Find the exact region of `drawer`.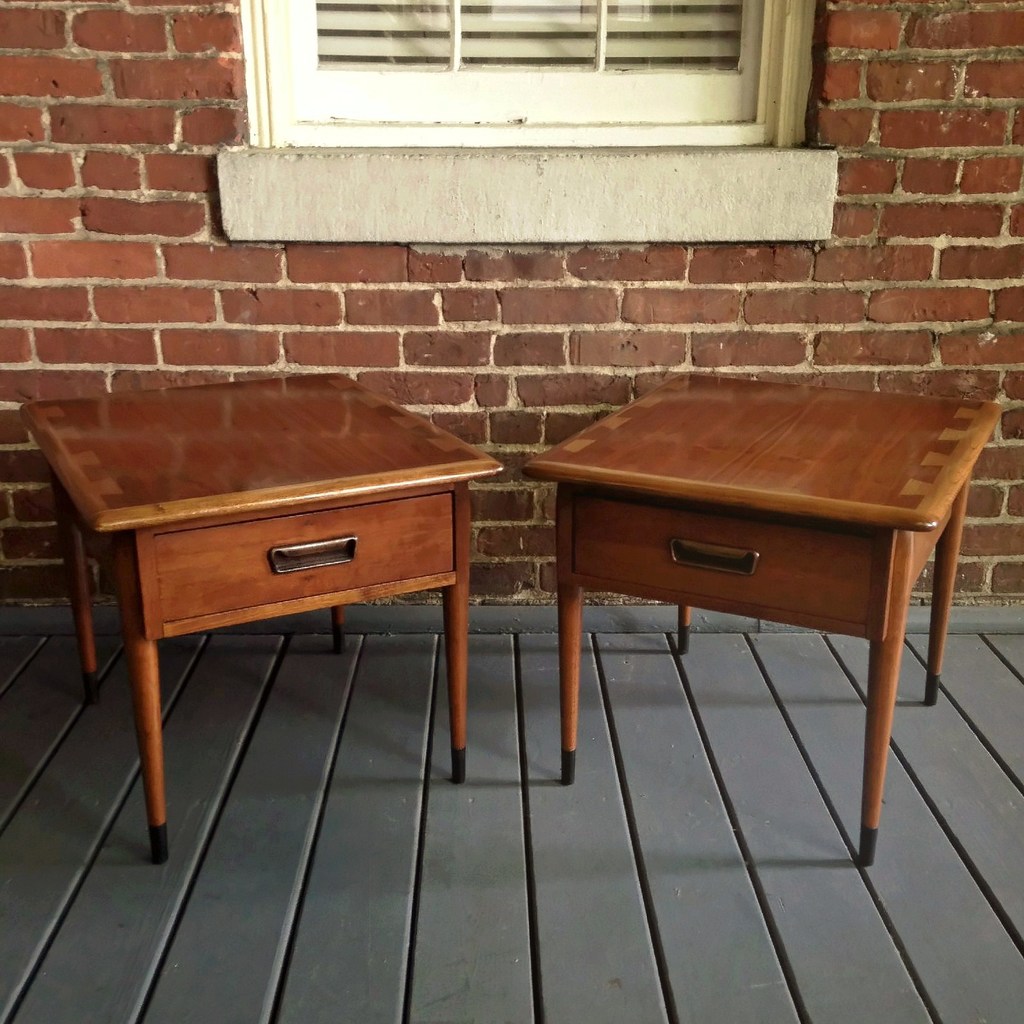
Exact region: left=574, top=494, right=876, bottom=625.
